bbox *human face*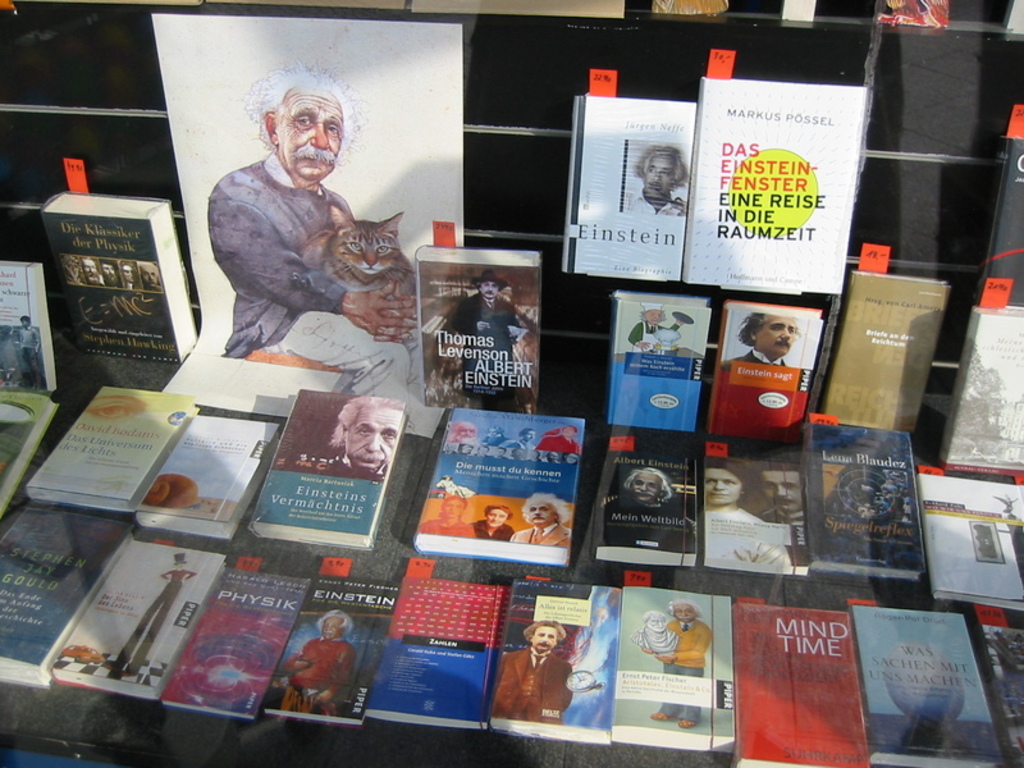
442/500/465/521
